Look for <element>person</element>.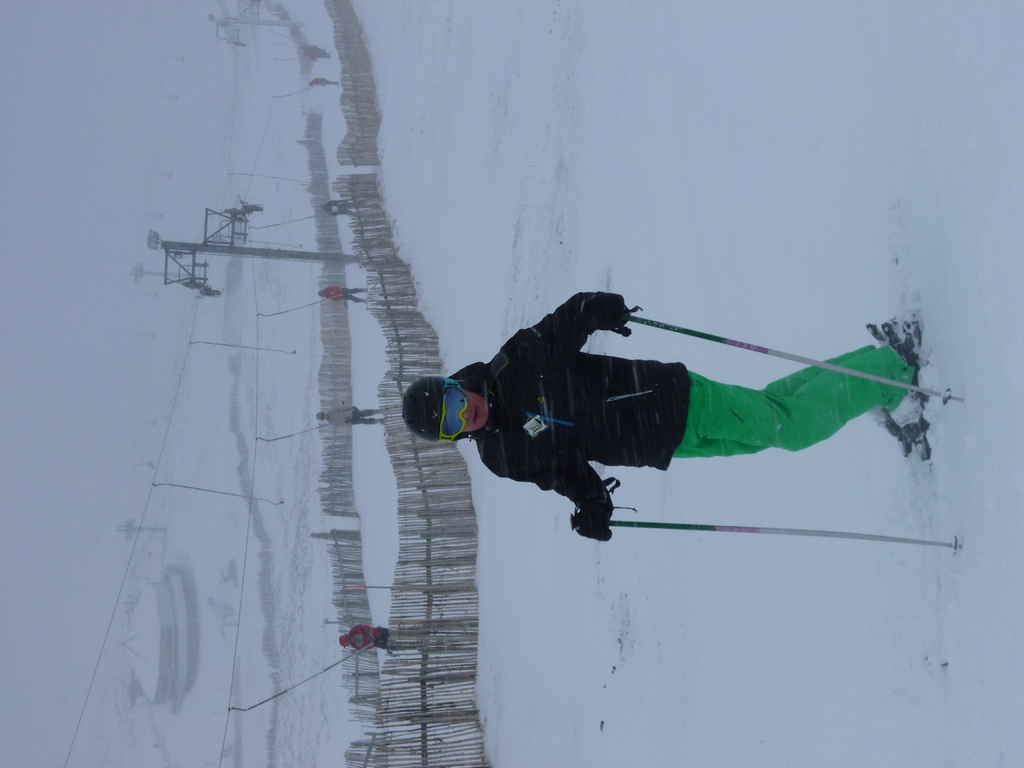
Found: [left=308, top=76, right=341, bottom=84].
